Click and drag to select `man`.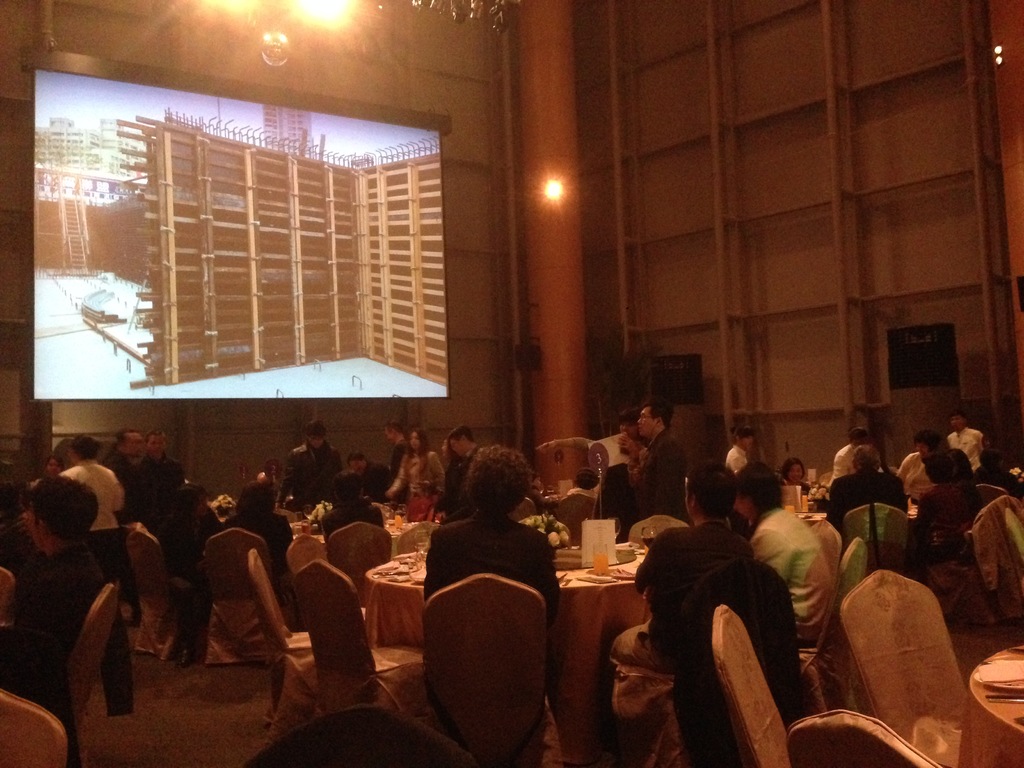
Selection: 916,429,983,515.
